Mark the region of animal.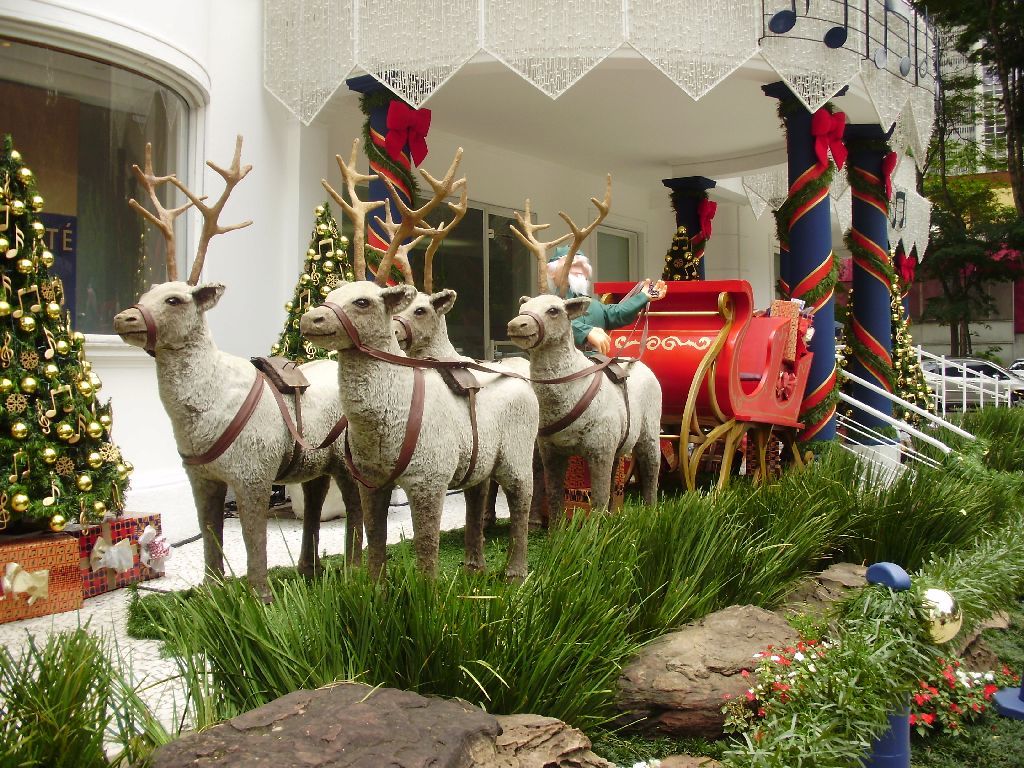
Region: [110, 130, 363, 603].
